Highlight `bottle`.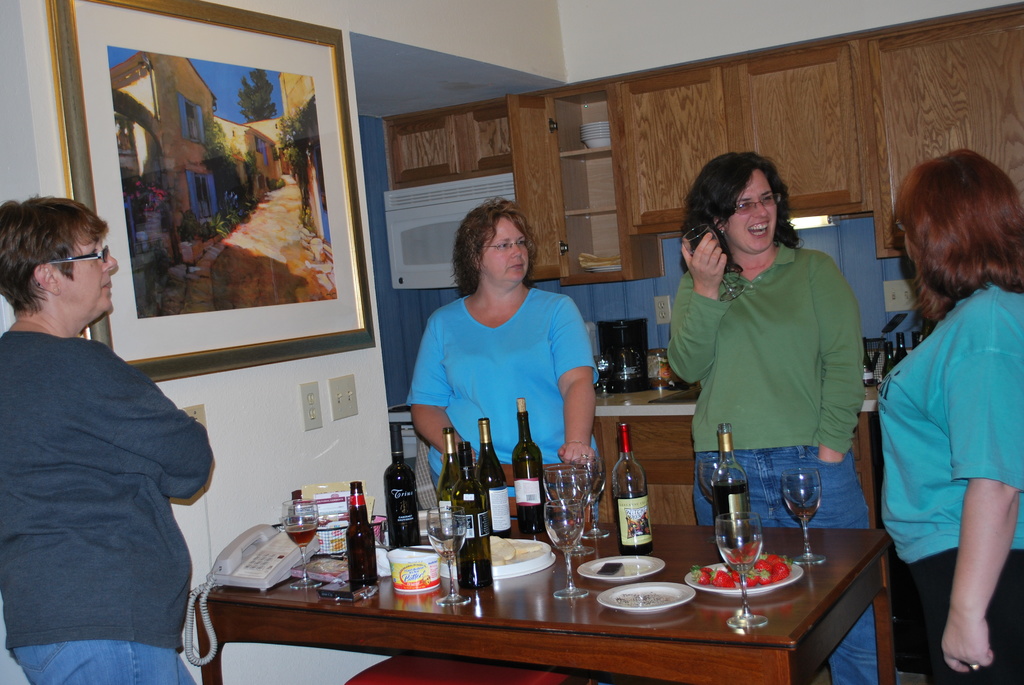
Highlighted region: Rect(509, 397, 544, 539).
